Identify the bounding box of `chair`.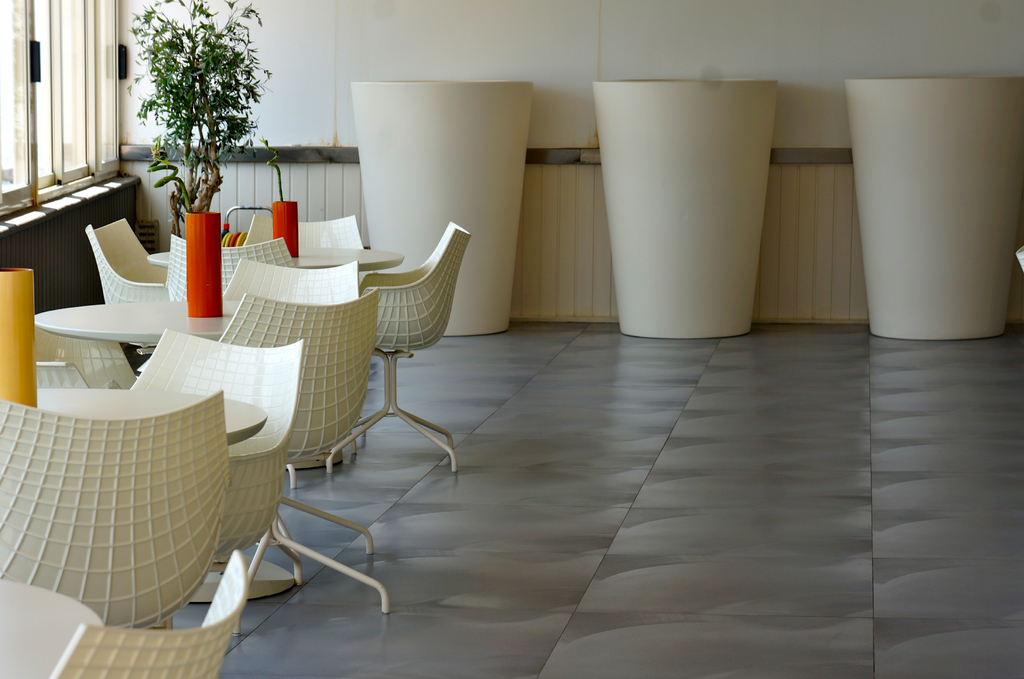
crop(0, 388, 234, 631).
